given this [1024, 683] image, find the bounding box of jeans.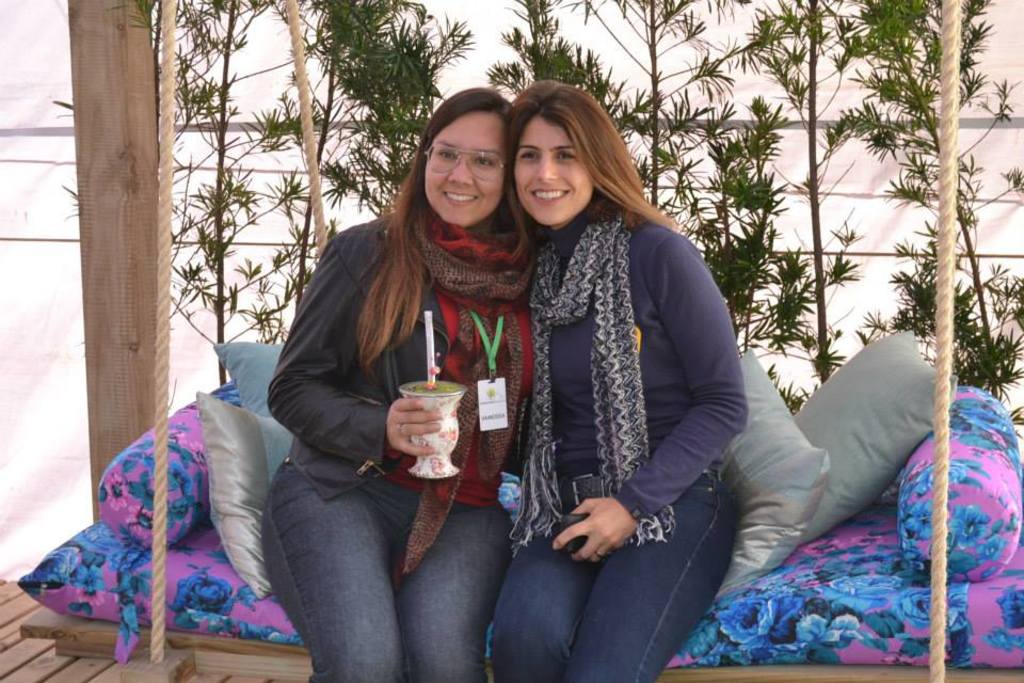
bbox=(261, 457, 518, 682).
